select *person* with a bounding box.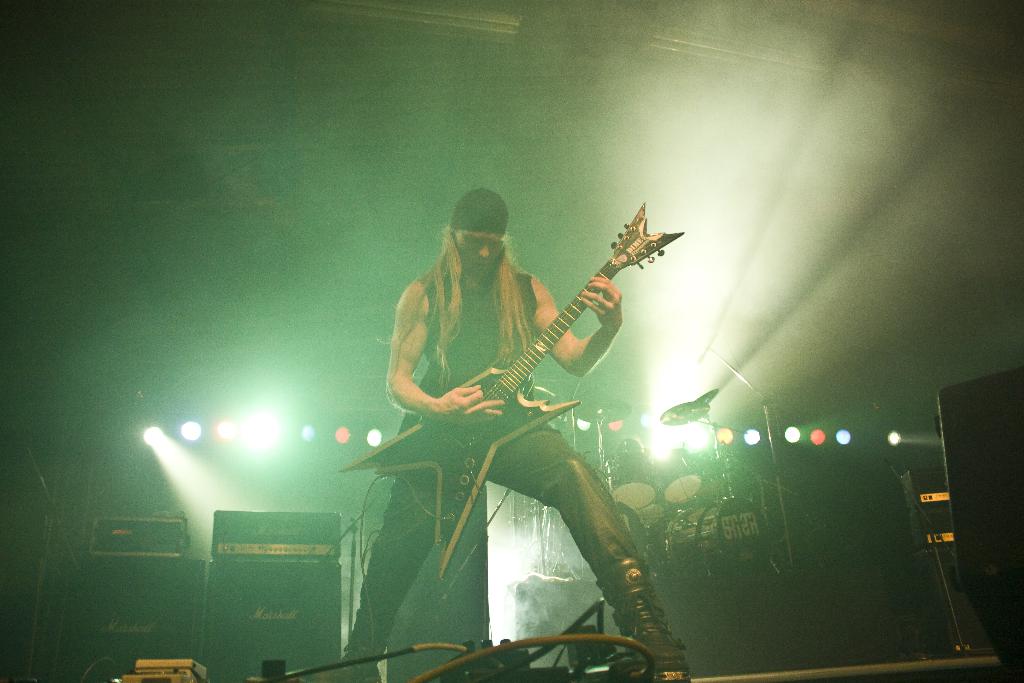
box(333, 186, 692, 682).
